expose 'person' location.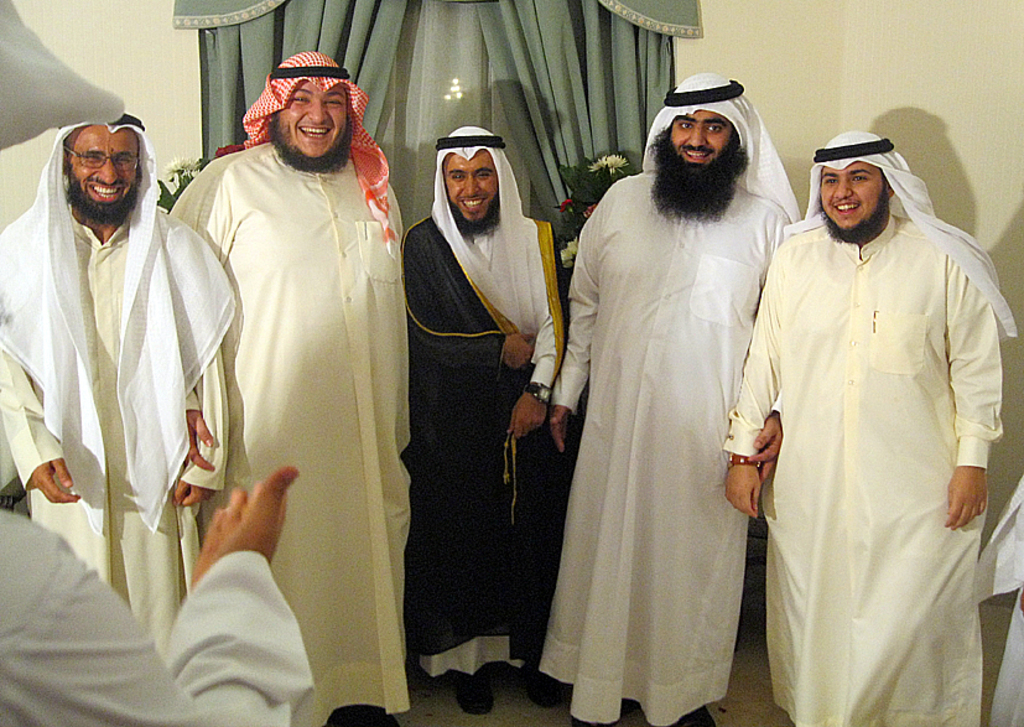
Exposed at Rect(0, 113, 239, 658).
